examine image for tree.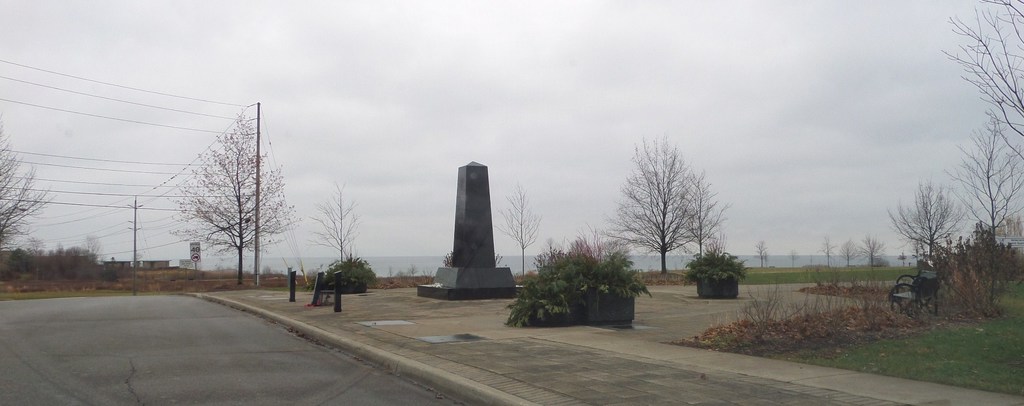
Examination result: x1=483 y1=174 x2=550 y2=279.
